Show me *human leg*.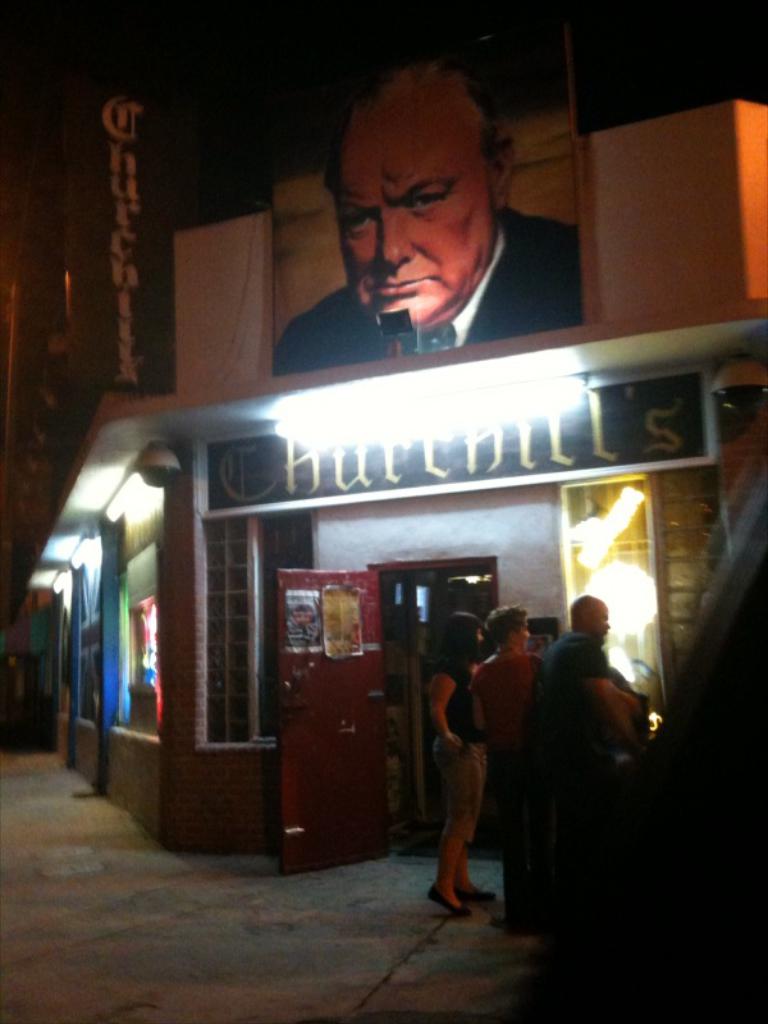
*human leg* is here: region(452, 852, 495, 906).
